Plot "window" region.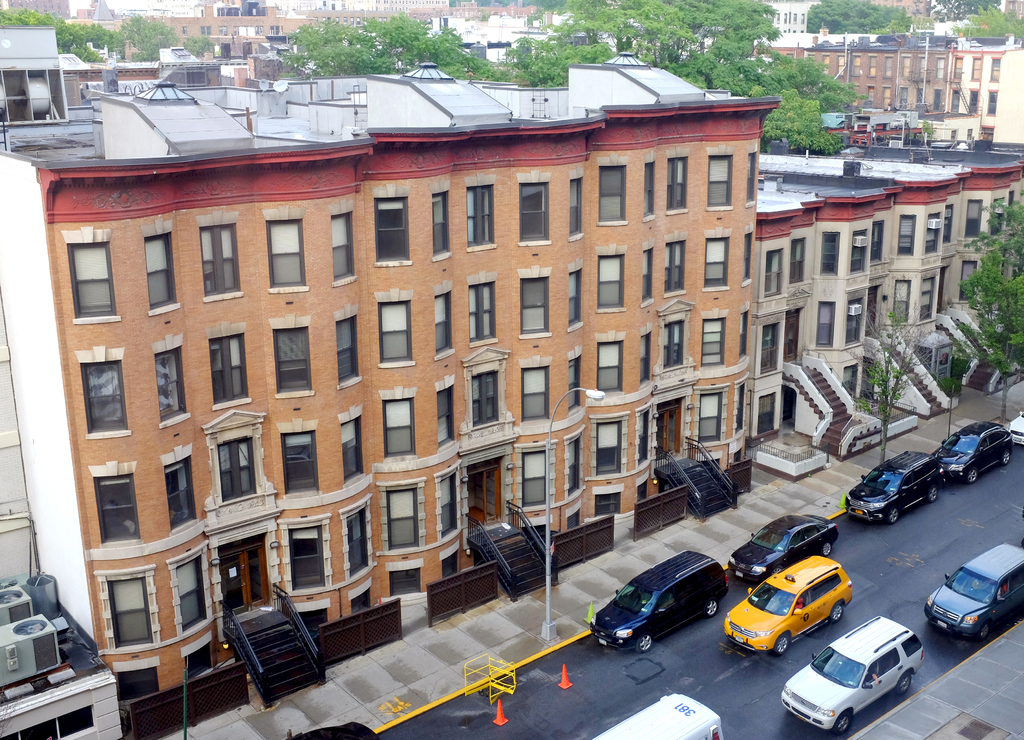
Plotted at 431:289:456:363.
